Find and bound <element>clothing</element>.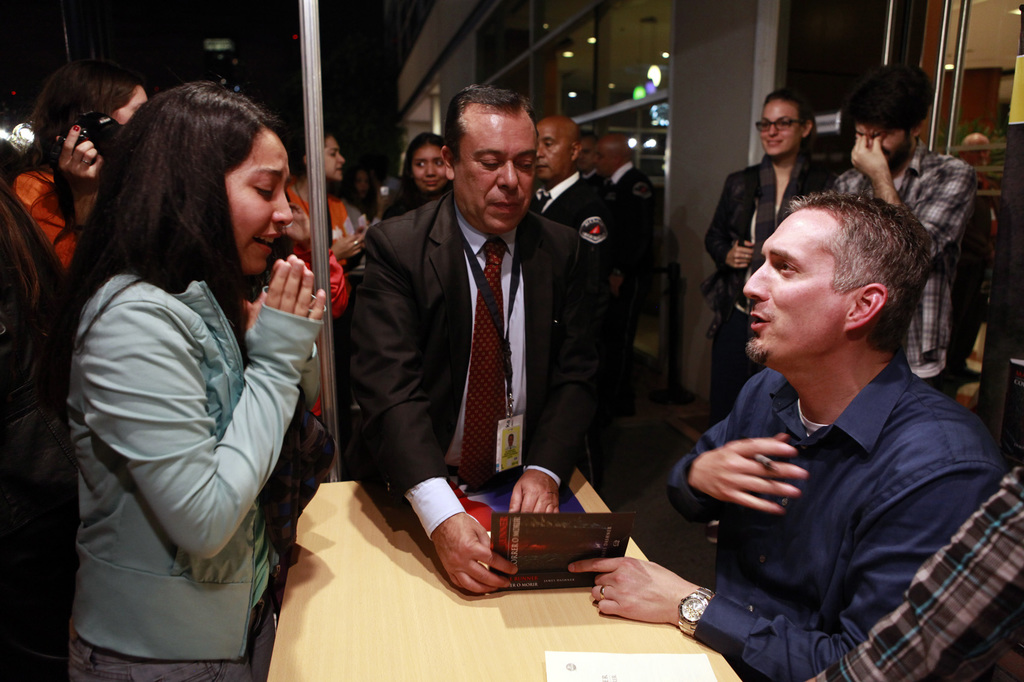
Bound: {"x1": 538, "y1": 171, "x2": 615, "y2": 249}.
